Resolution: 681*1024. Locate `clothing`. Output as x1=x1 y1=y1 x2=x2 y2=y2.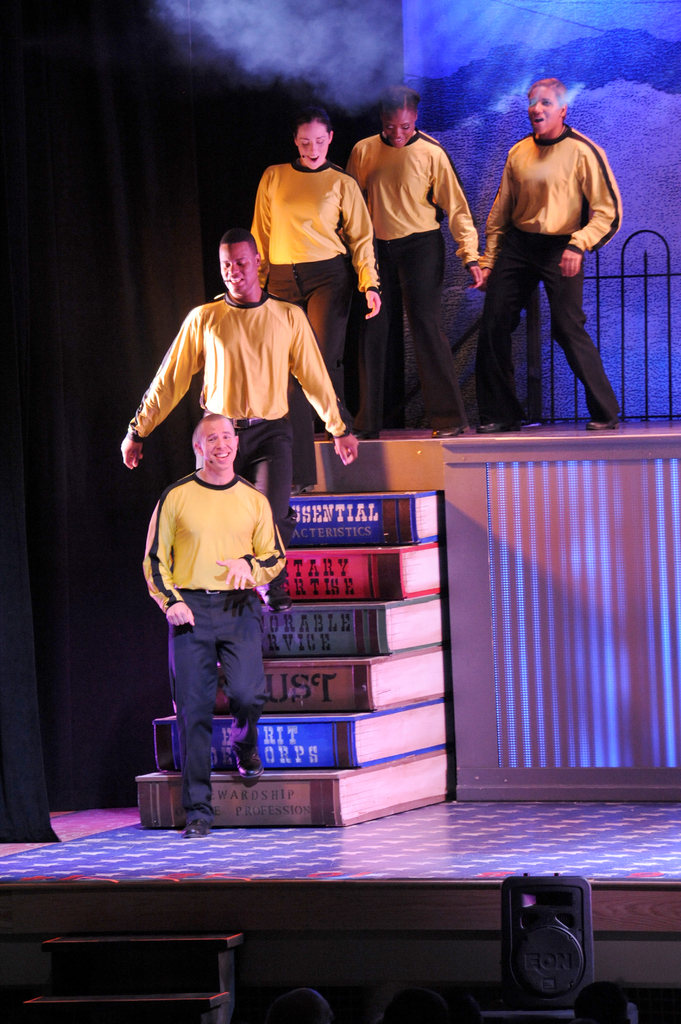
x1=239 y1=154 x2=374 y2=390.
